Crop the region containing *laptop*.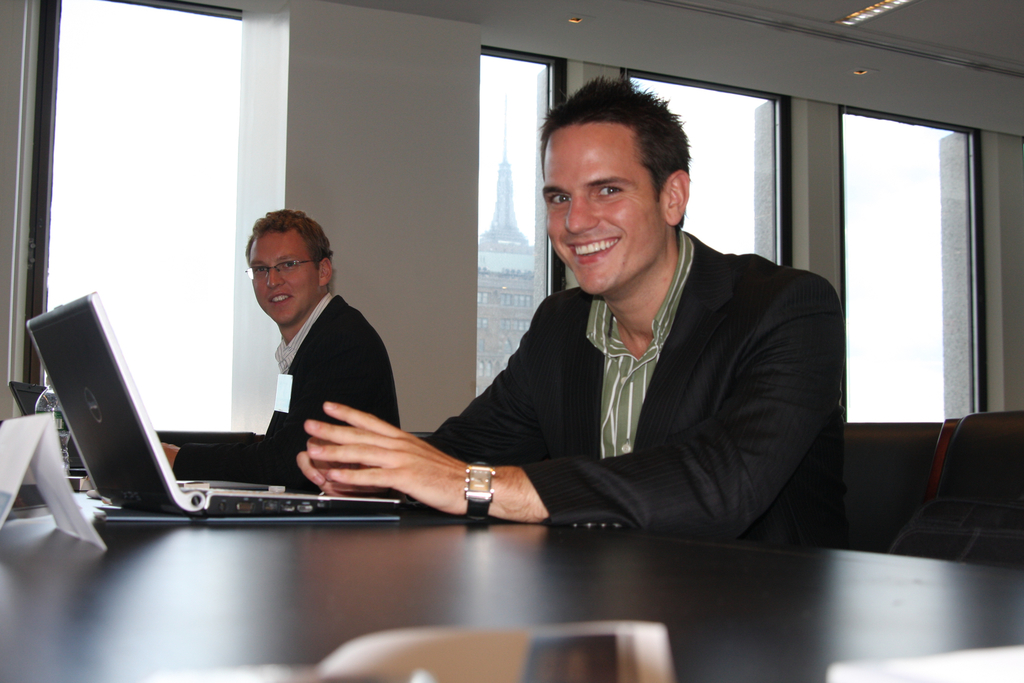
Crop region: box=[28, 305, 426, 540].
